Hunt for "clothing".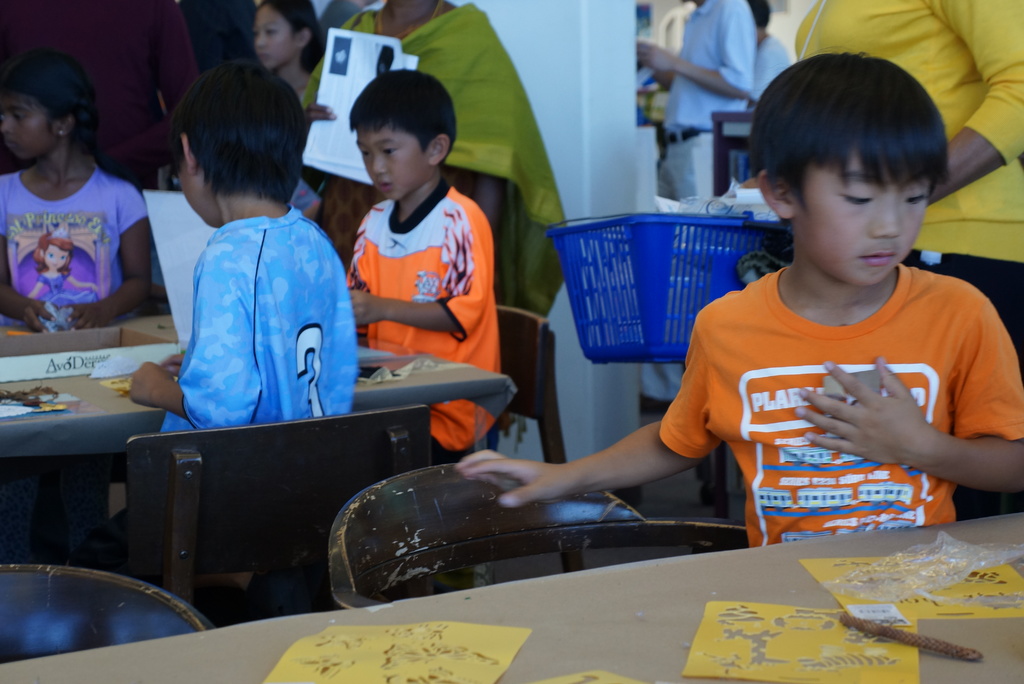
Hunted down at <region>793, 0, 1023, 519</region>.
